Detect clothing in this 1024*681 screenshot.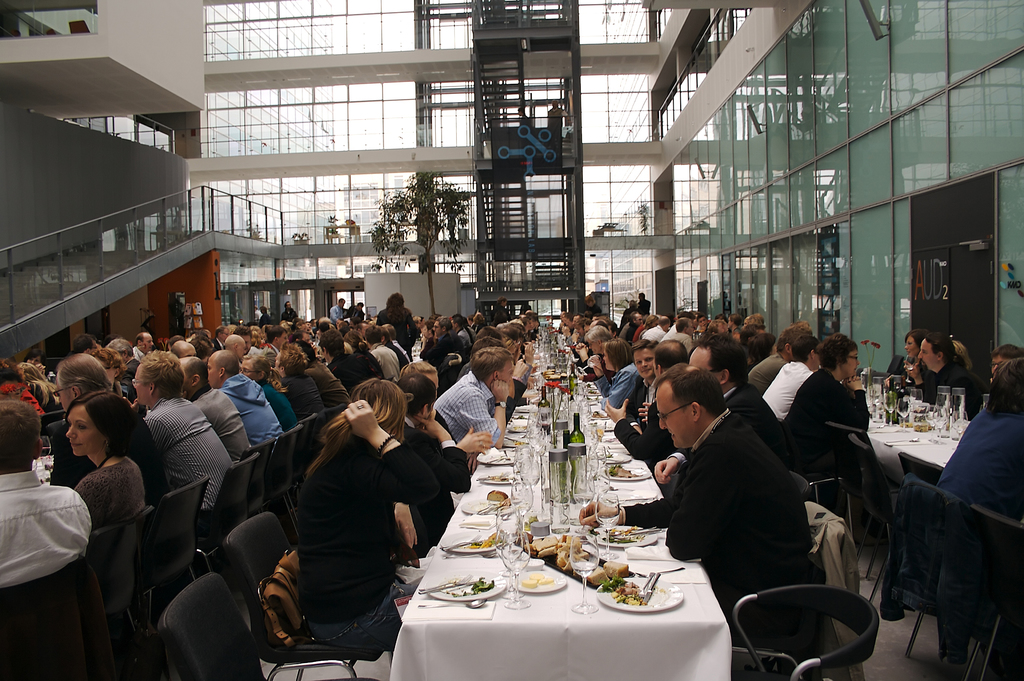
Detection: (0,458,84,592).
